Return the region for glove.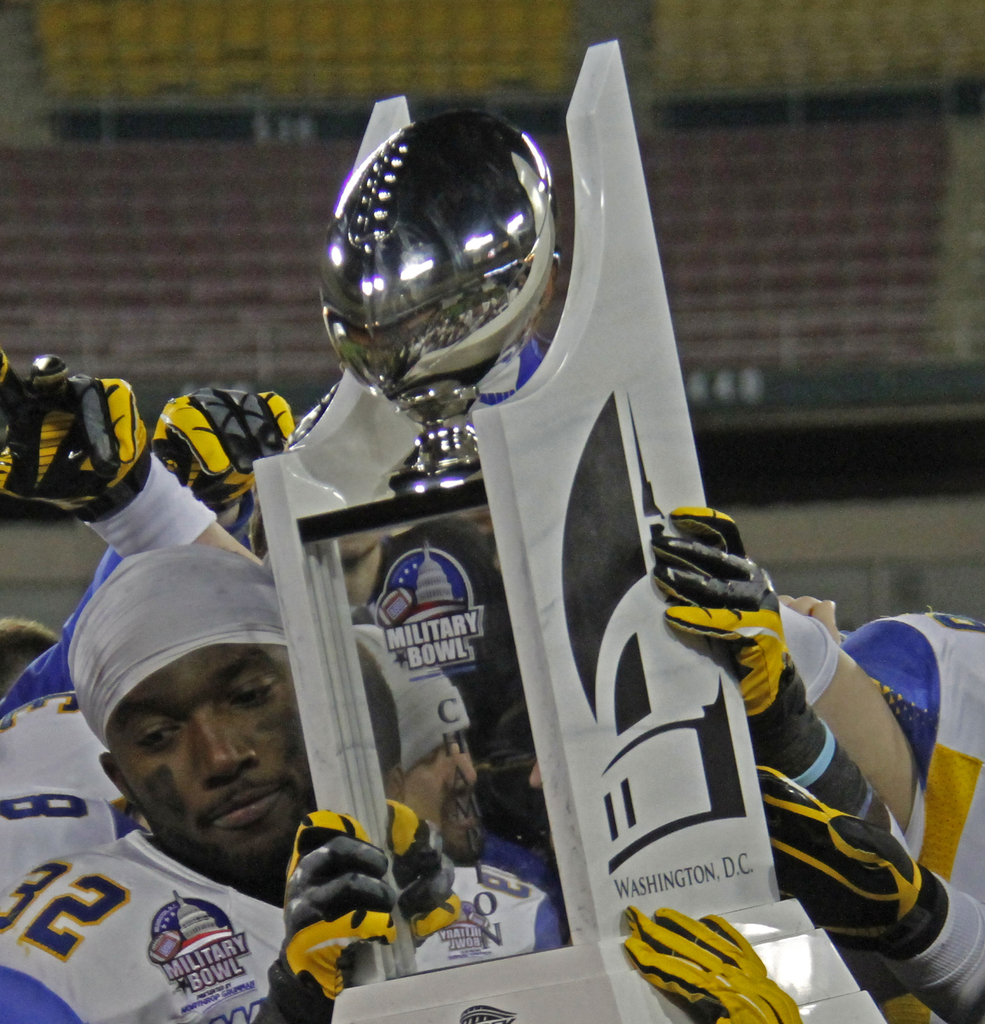
bbox(154, 383, 303, 512).
